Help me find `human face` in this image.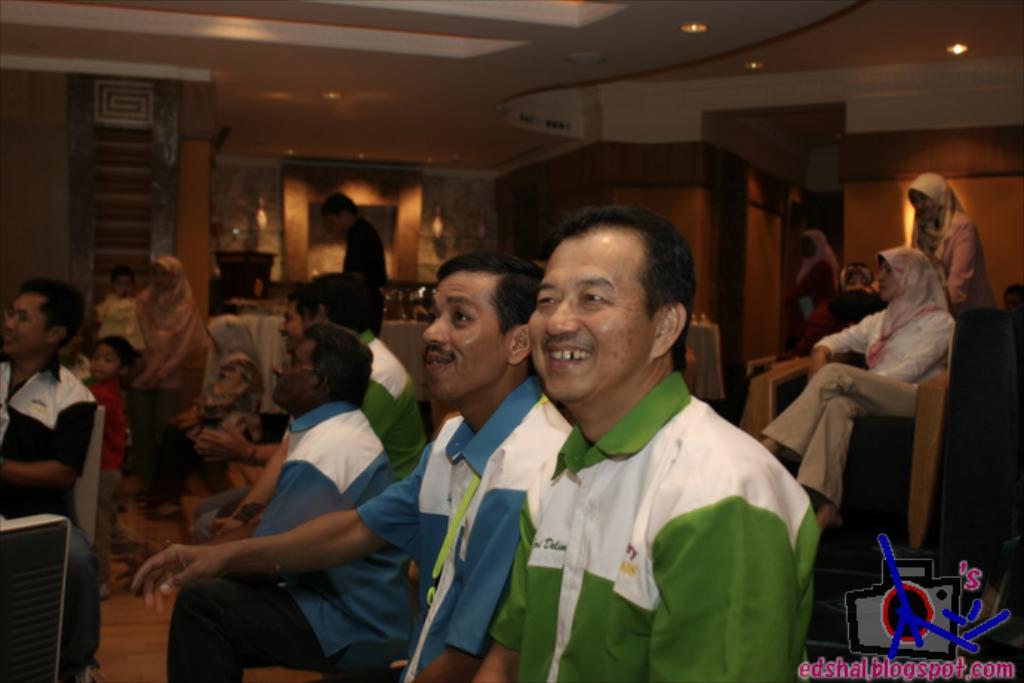
Found it: (265,330,316,412).
